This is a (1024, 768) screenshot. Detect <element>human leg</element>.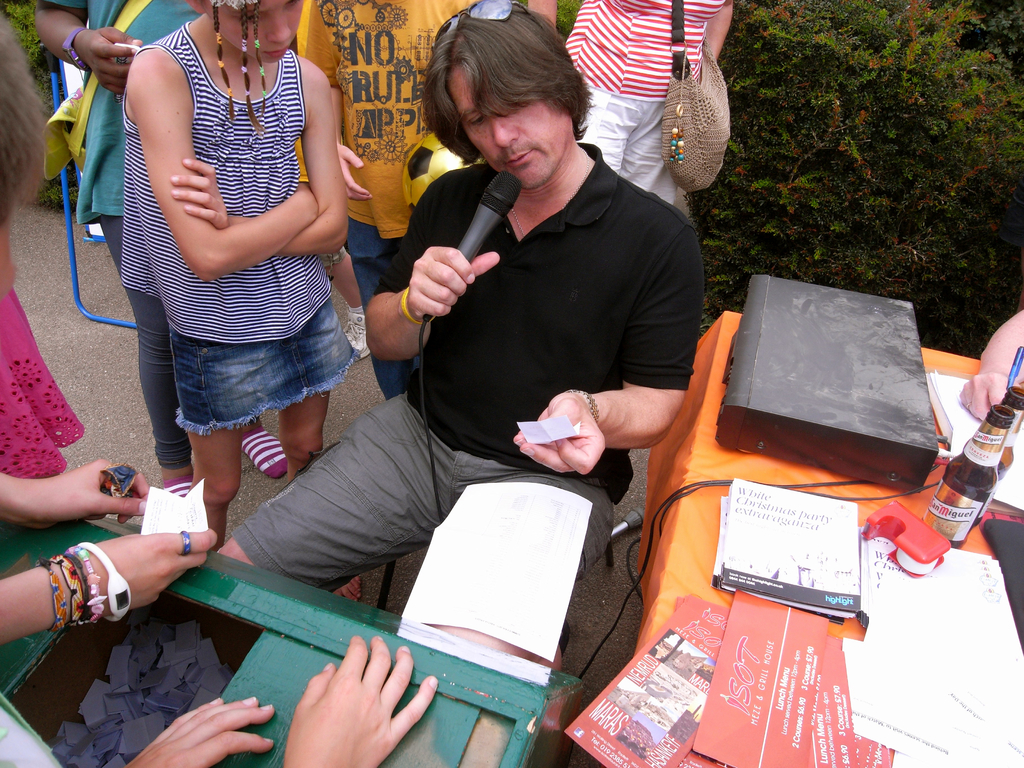
x1=190 y1=426 x2=242 y2=545.
